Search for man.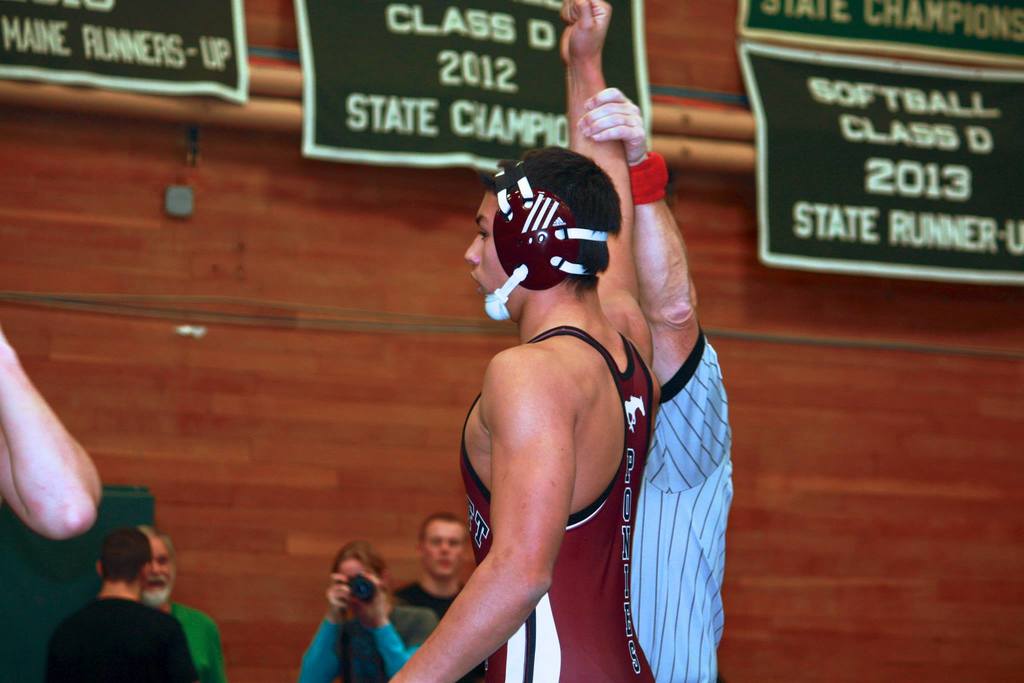
Found at [36,526,200,682].
